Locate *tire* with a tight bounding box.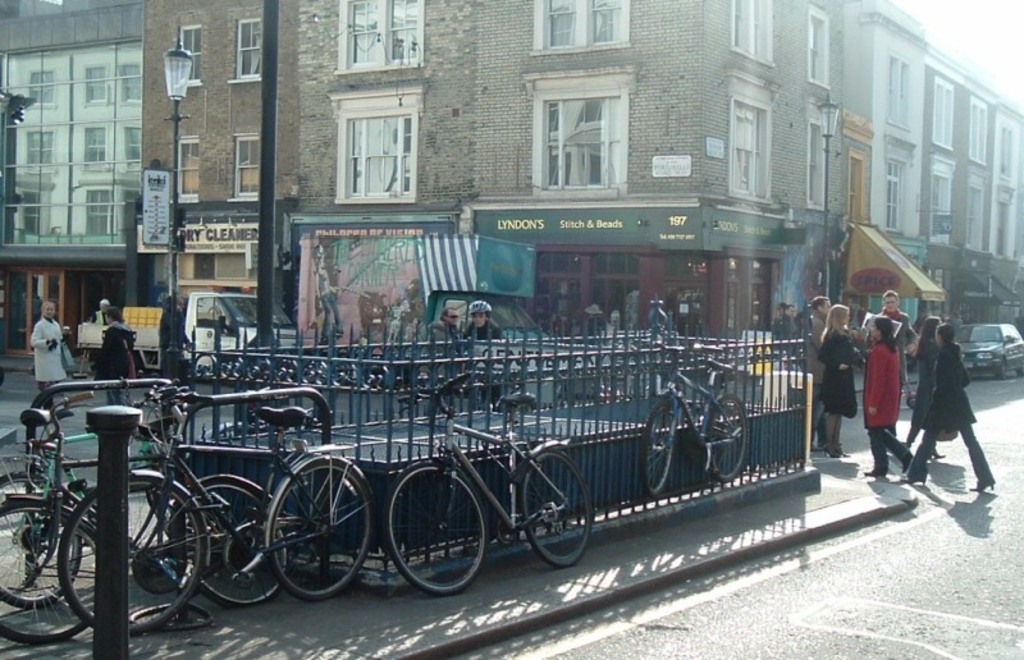
(644, 398, 676, 500).
